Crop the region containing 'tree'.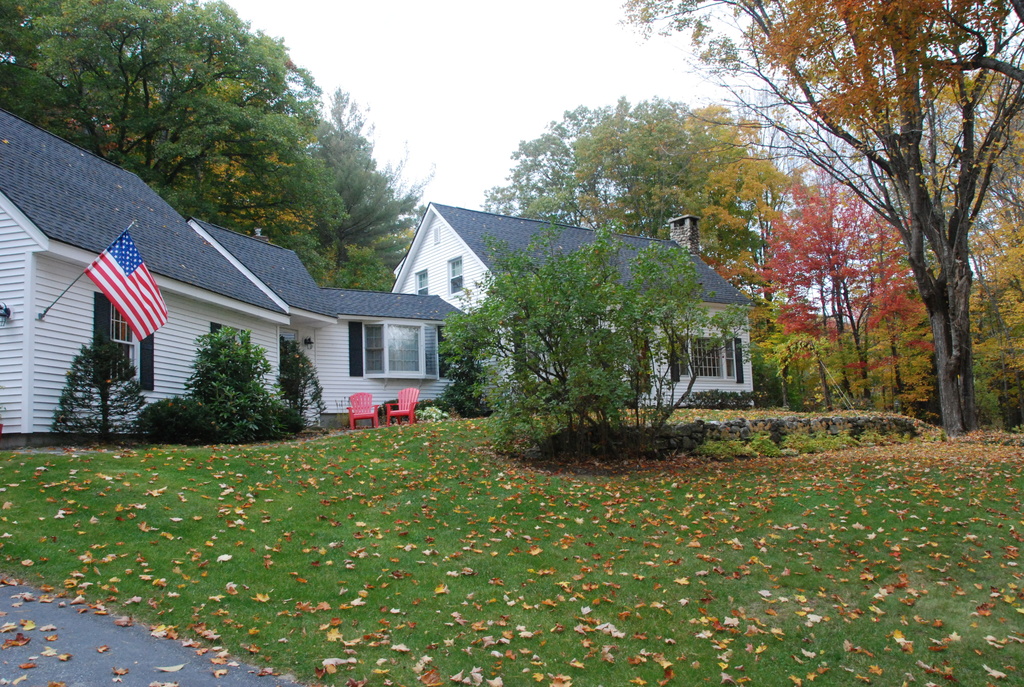
Crop region: <bbox>440, 223, 735, 442</bbox>.
